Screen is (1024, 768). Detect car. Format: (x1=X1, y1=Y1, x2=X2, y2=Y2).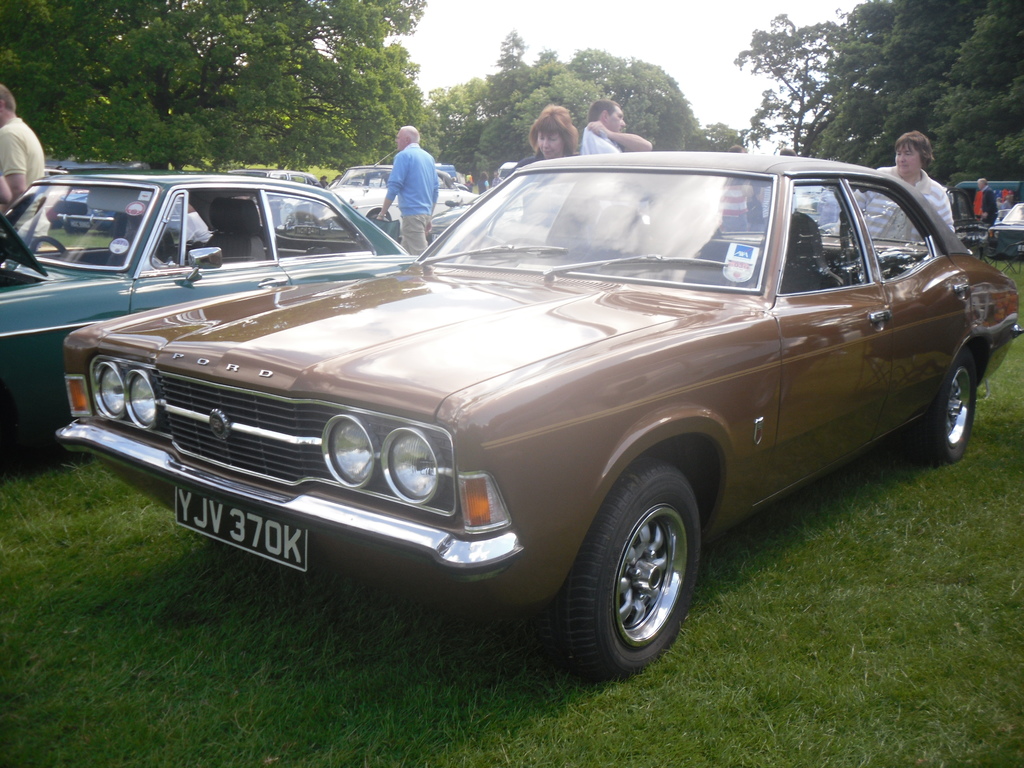
(x1=290, y1=156, x2=481, y2=239).
